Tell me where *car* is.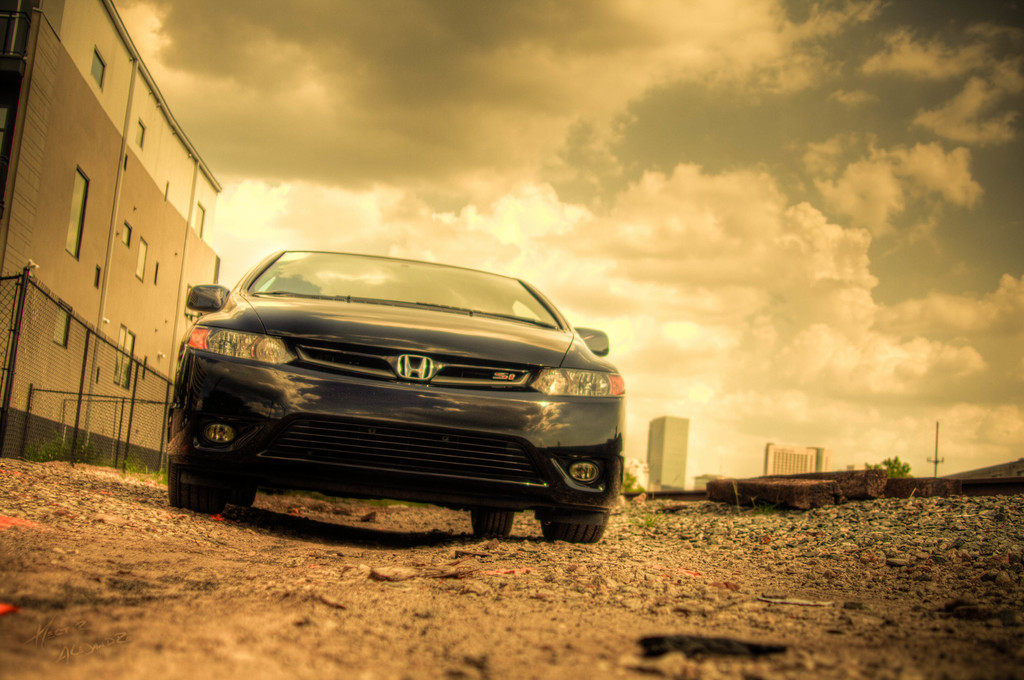
*car* is at [x1=164, y1=250, x2=624, y2=543].
